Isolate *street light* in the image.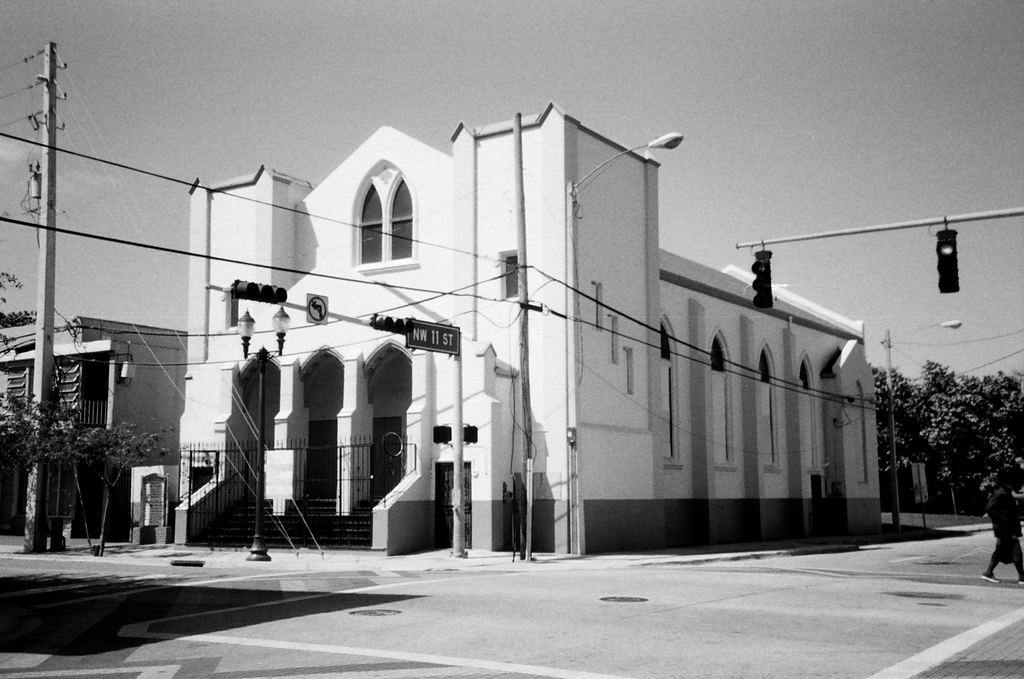
Isolated region: bbox=(563, 129, 692, 556).
